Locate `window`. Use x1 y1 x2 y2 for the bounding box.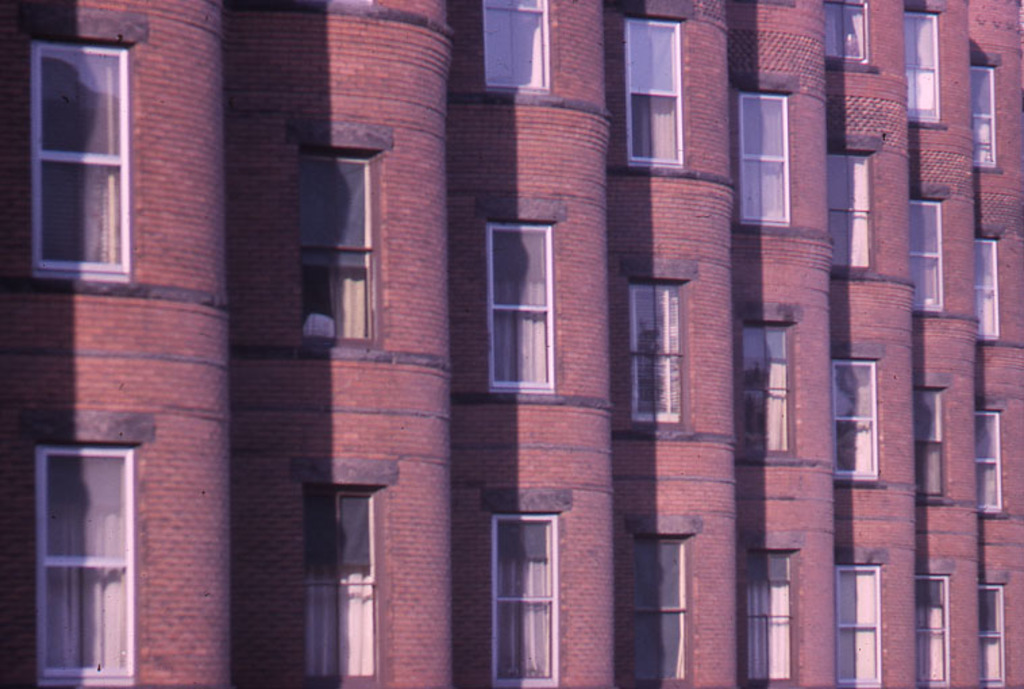
744 554 796 681.
